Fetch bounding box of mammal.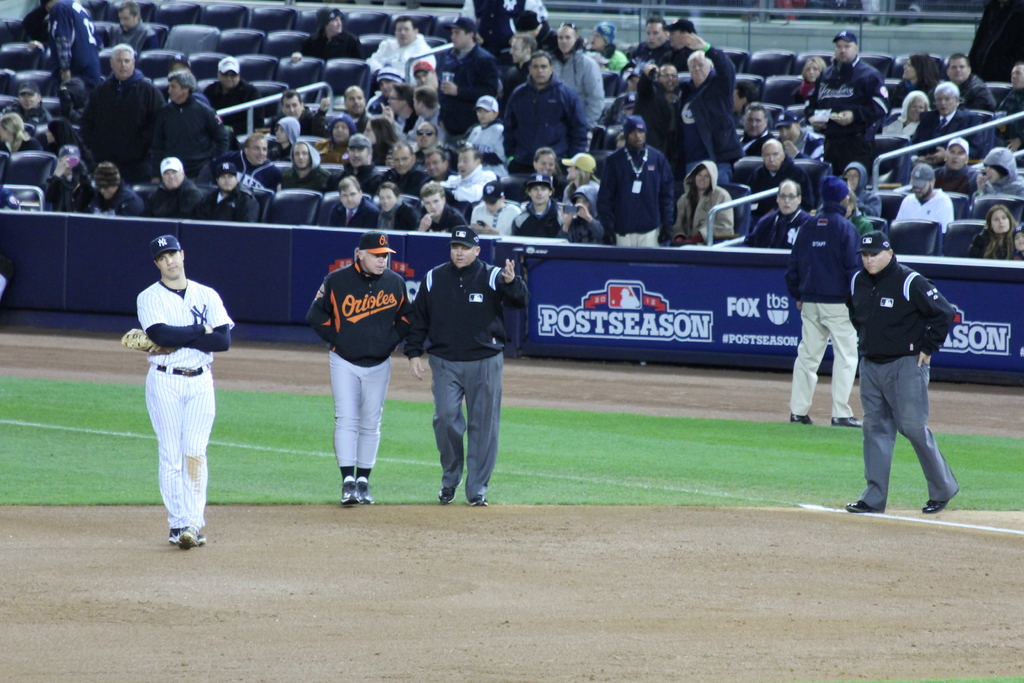
Bbox: bbox(782, 174, 858, 425).
